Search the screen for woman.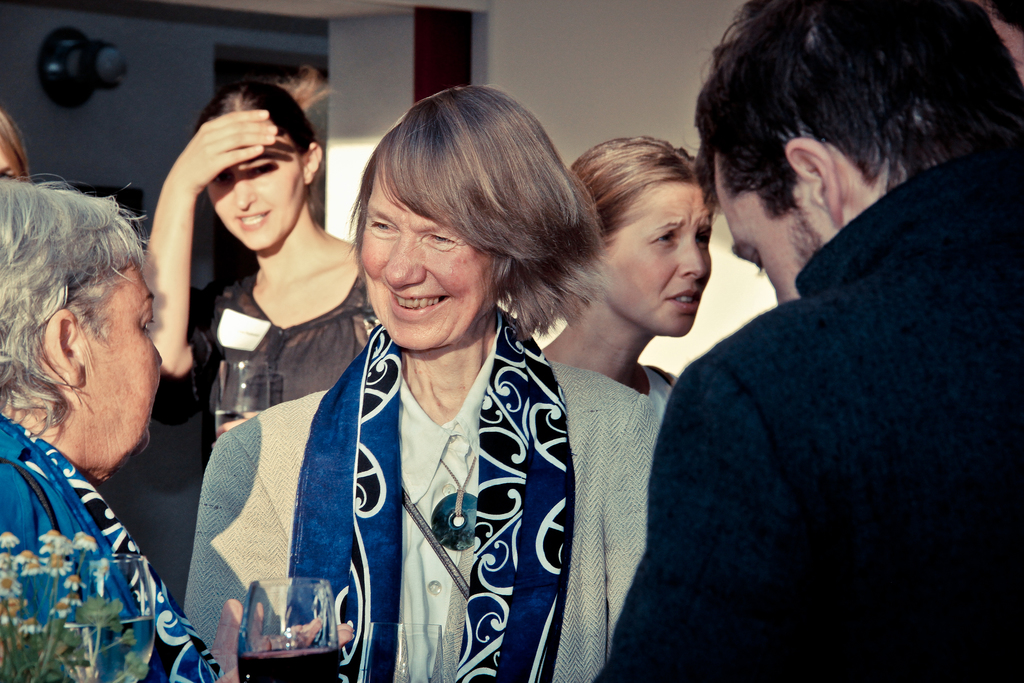
Found at x1=534 y1=136 x2=721 y2=411.
